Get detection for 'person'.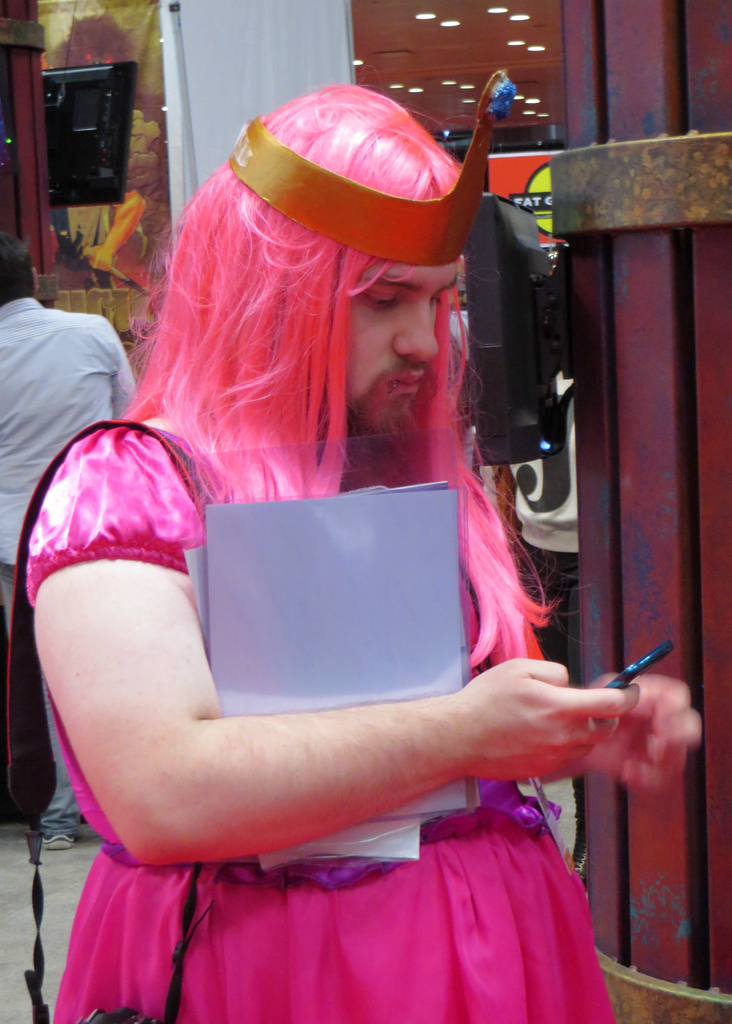
Detection: 36 99 634 970.
